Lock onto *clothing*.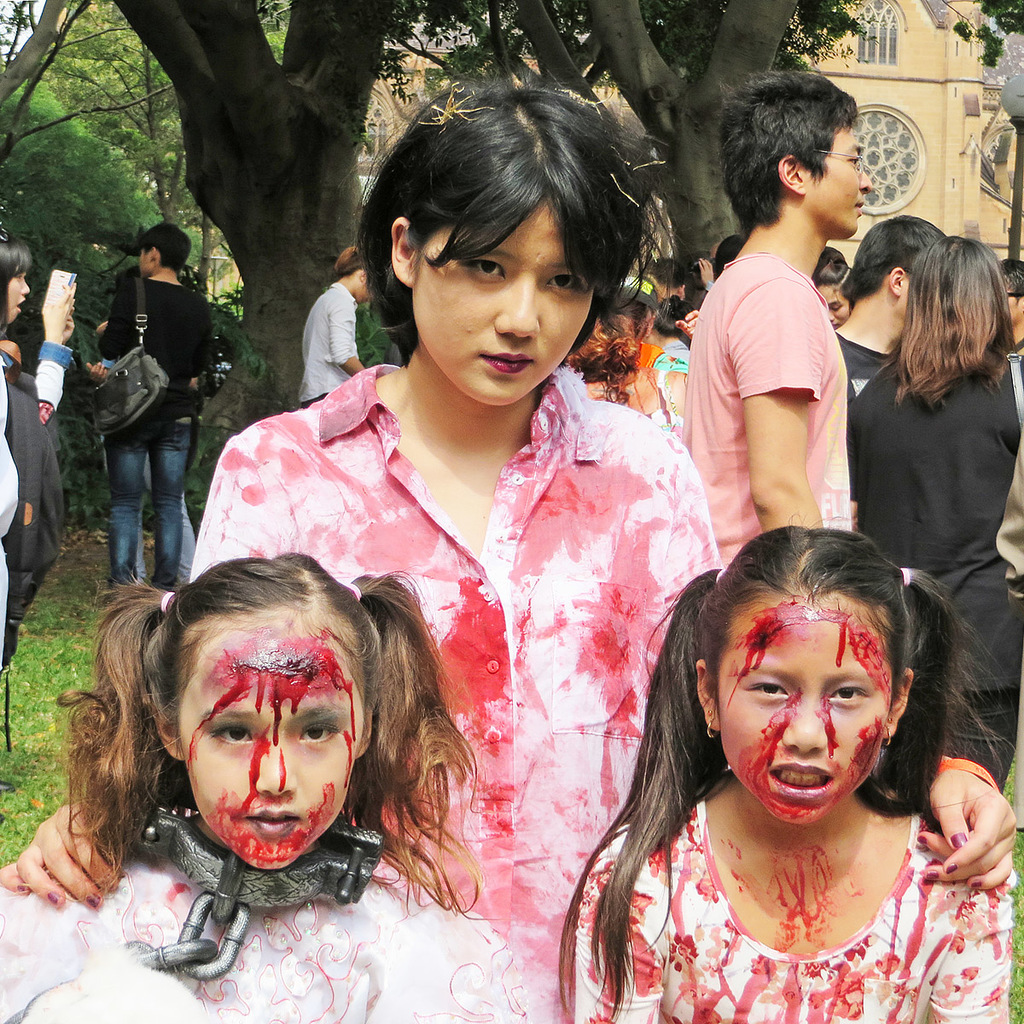
Locked: x1=178 y1=358 x2=732 y2=1023.
